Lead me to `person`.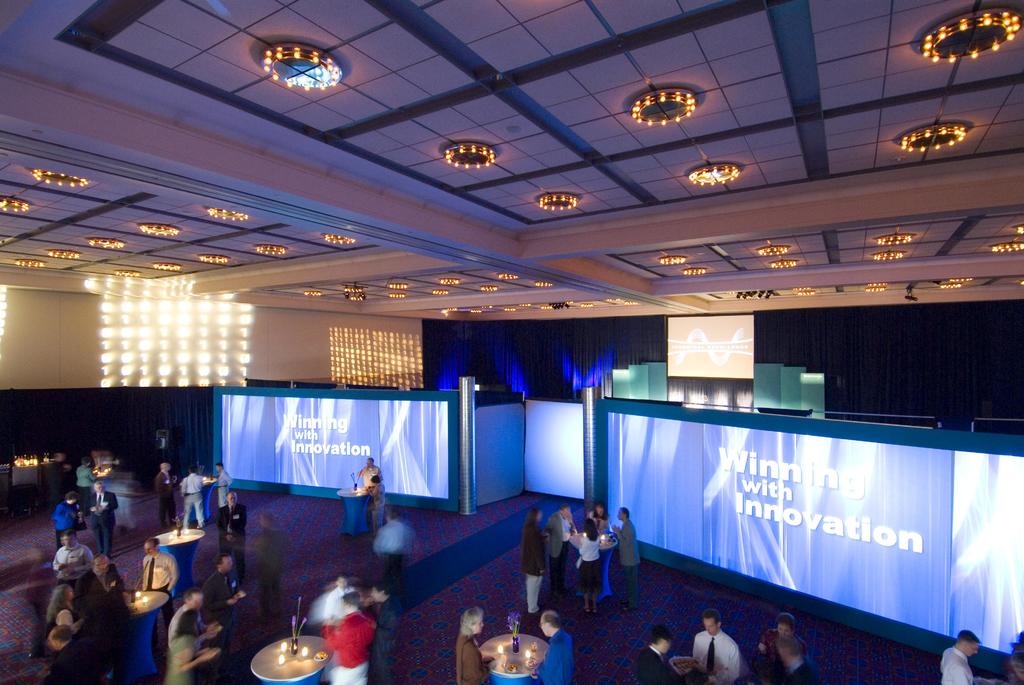
Lead to locate(164, 613, 220, 684).
